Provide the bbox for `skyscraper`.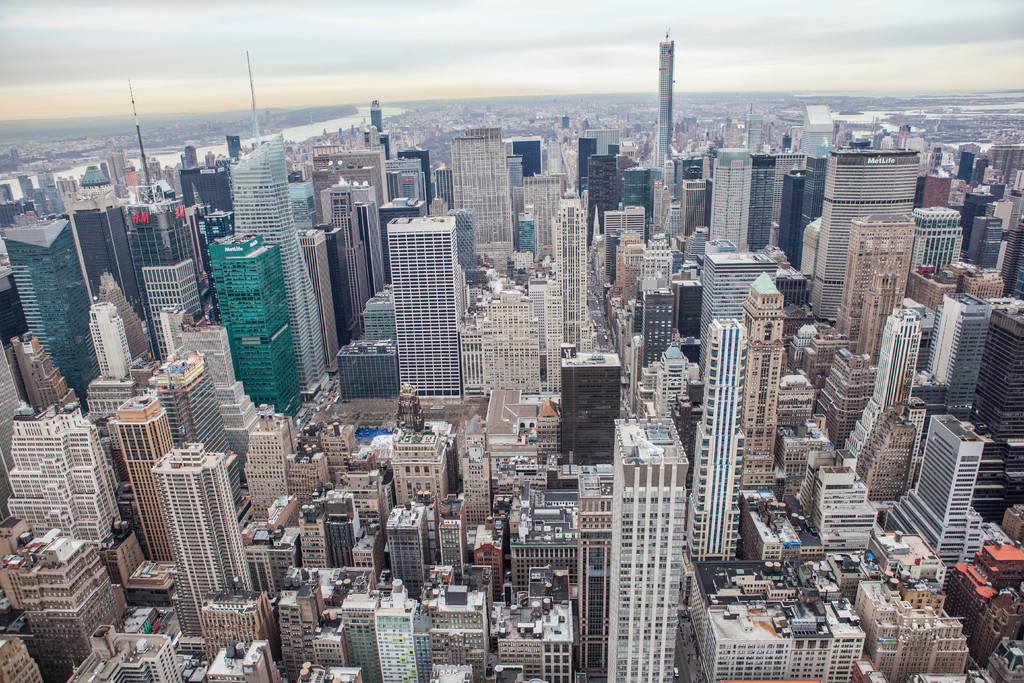
<bbox>781, 176, 804, 247</bbox>.
